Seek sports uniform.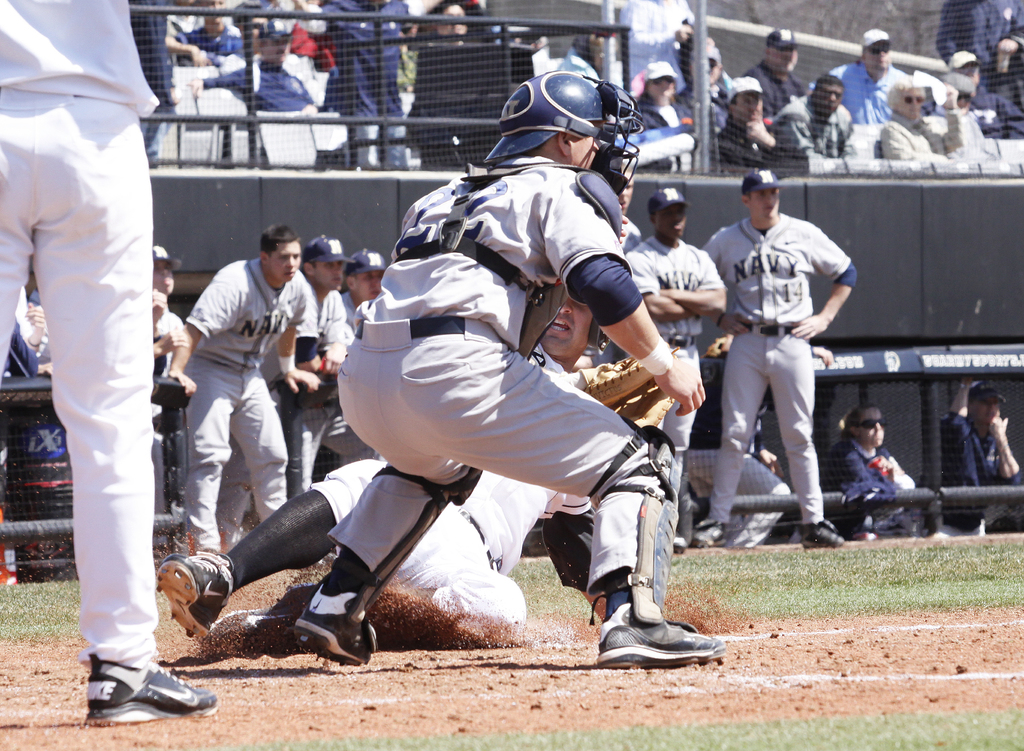
Rect(289, 249, 384, 491).
